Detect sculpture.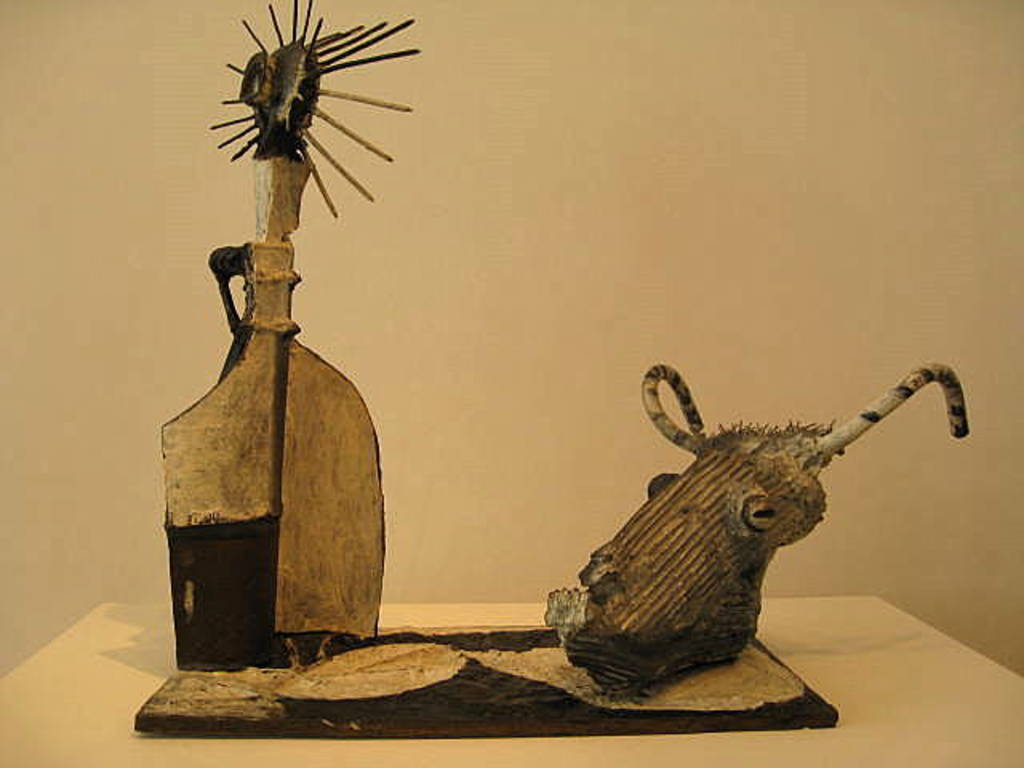
Detected at bbox=(539, 334, 978, 707).
